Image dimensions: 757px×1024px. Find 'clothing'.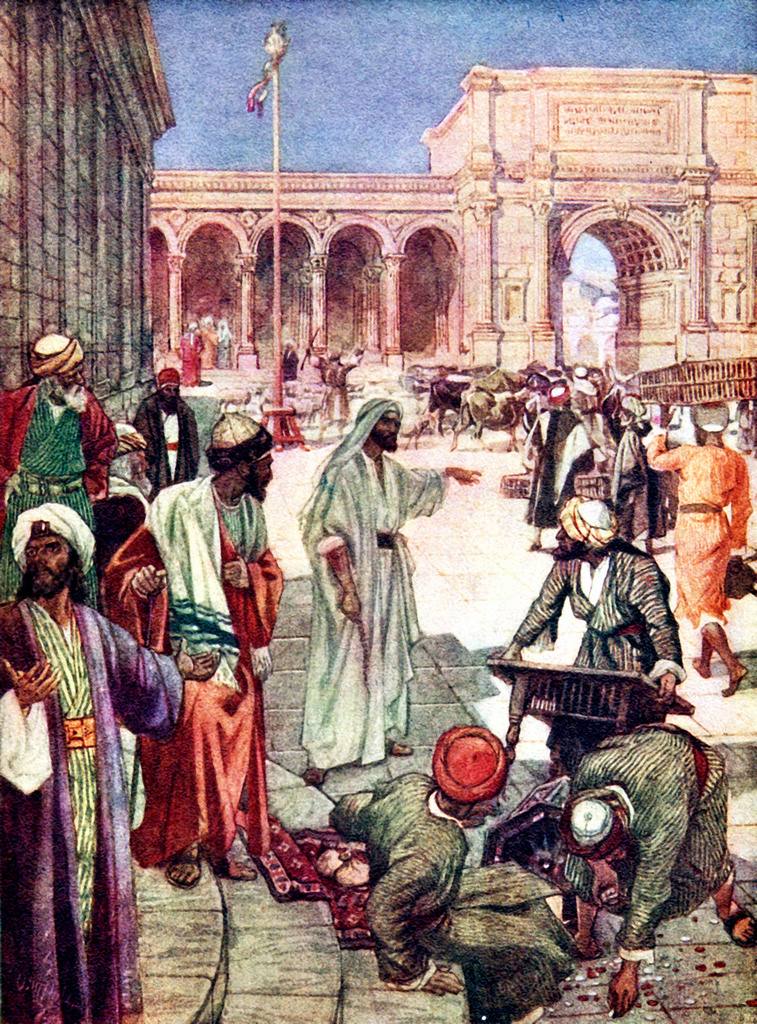
[308, 353, 355, 425].
